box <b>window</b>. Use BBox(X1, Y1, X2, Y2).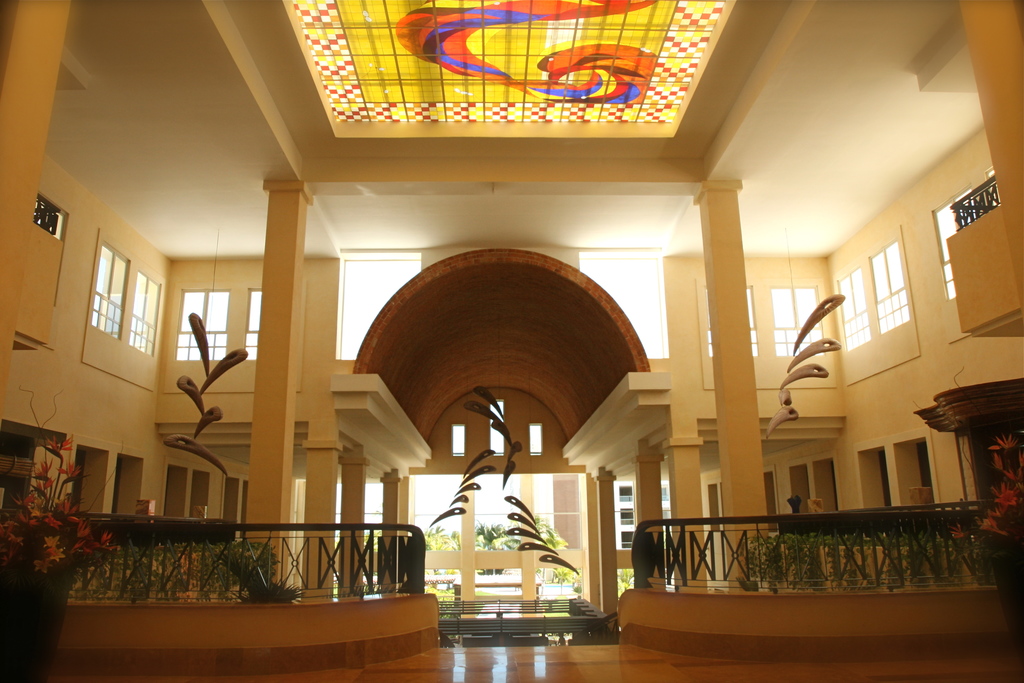
BBox(173, 290, 230, 362).
